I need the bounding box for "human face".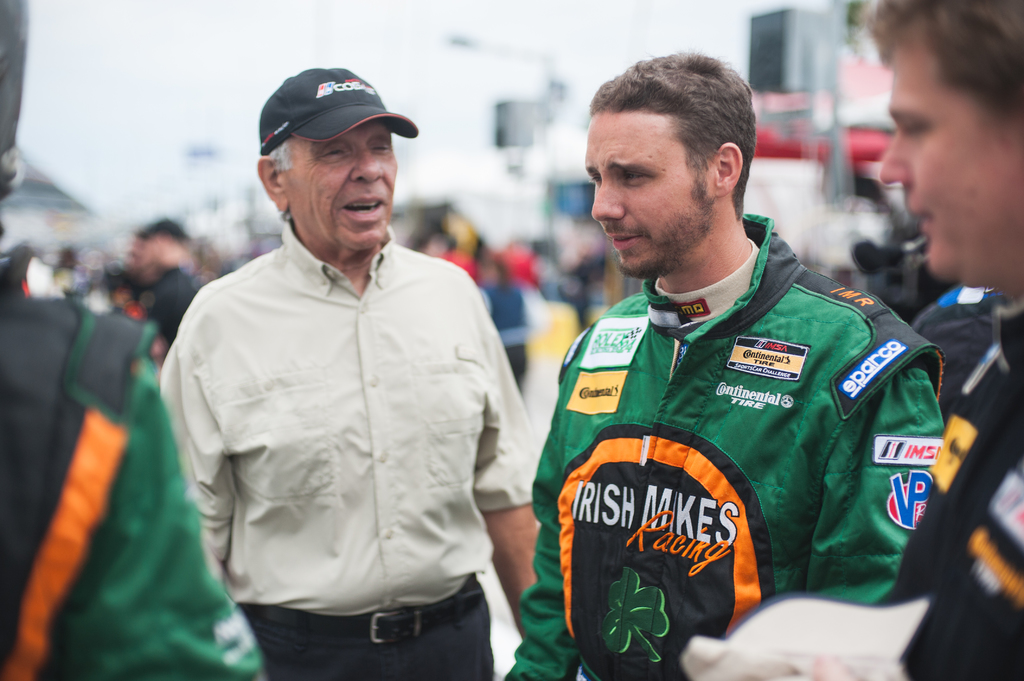
Here it is: l=584, t=113, r=718, b=268.
